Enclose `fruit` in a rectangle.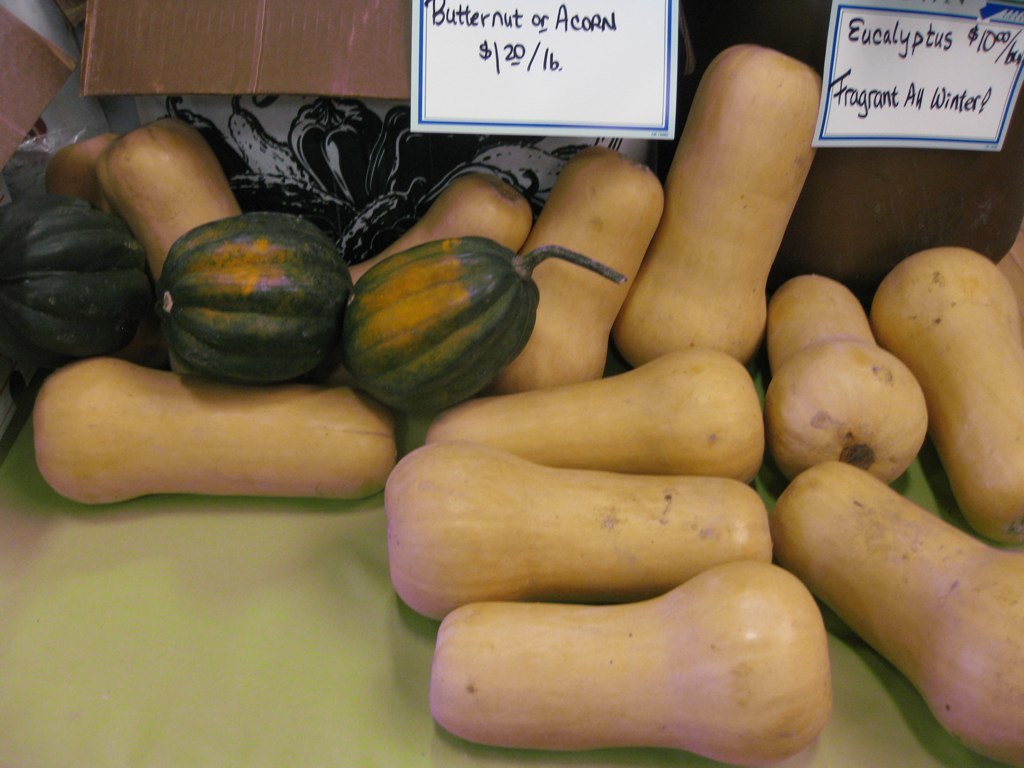
<box>349,175,532,278</box>.
